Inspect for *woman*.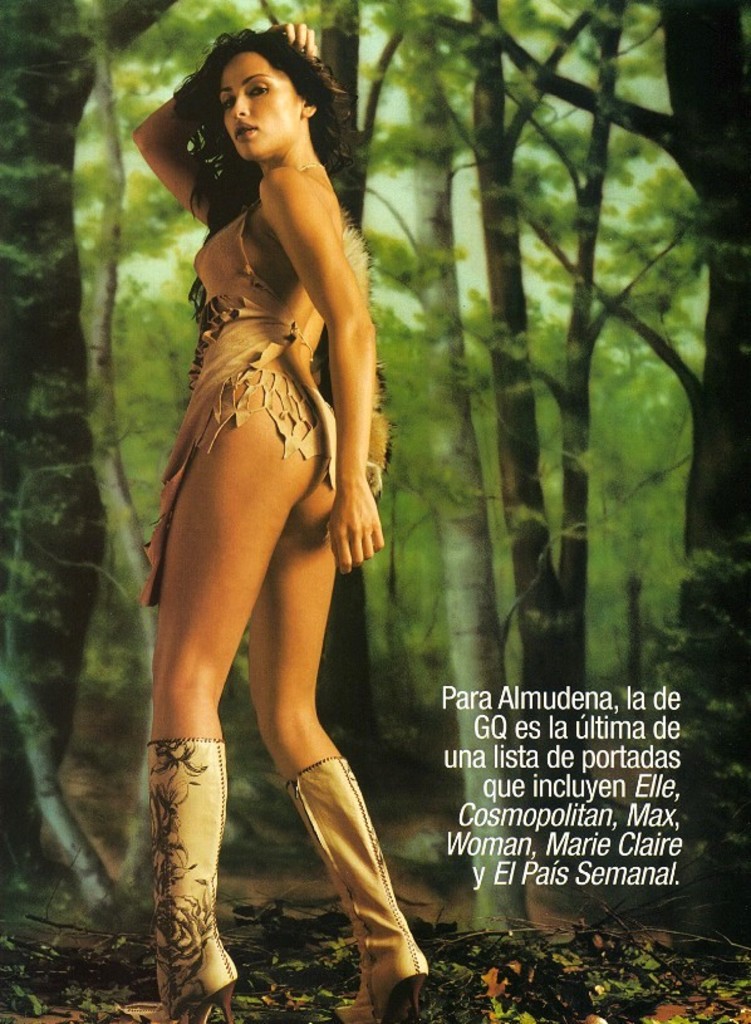
Inspection: region(119, 11, 437, 1023).
